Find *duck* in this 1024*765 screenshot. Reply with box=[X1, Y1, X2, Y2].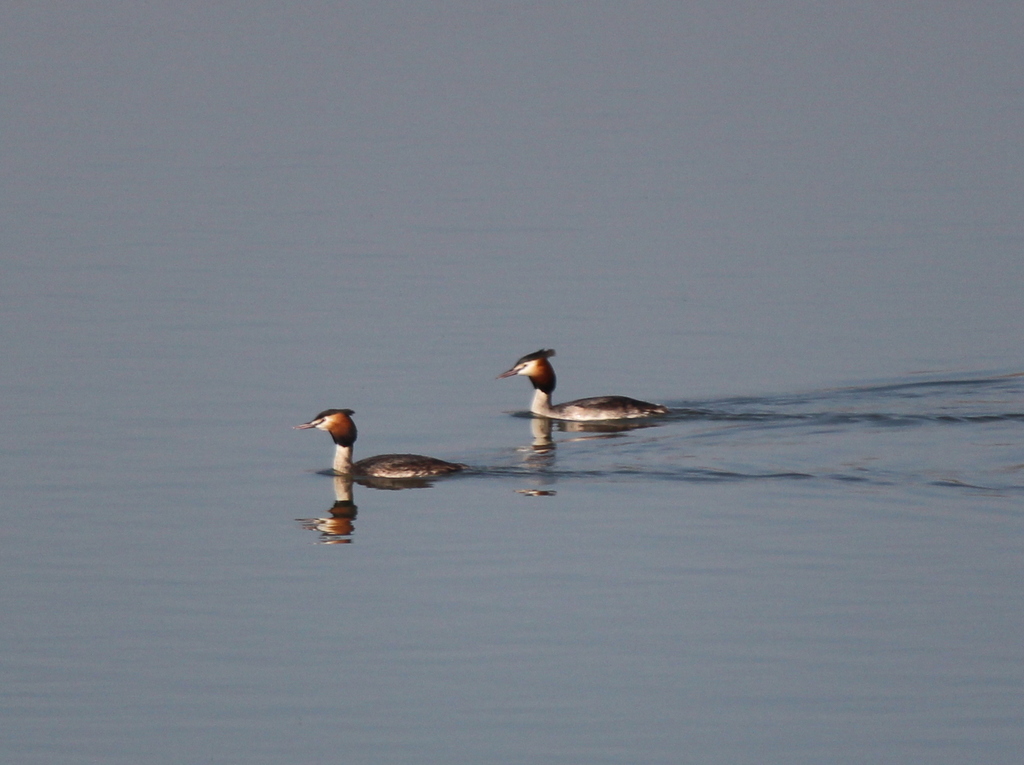
box=[499, 350, 675, 441].
